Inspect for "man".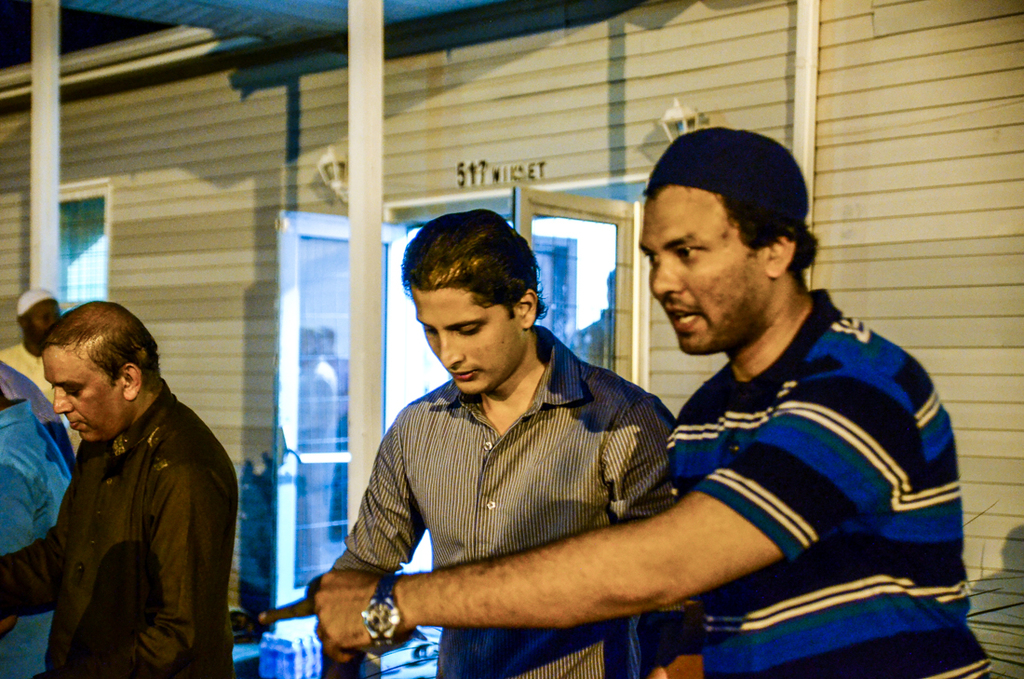
Inspection: [330,210,704,678].
